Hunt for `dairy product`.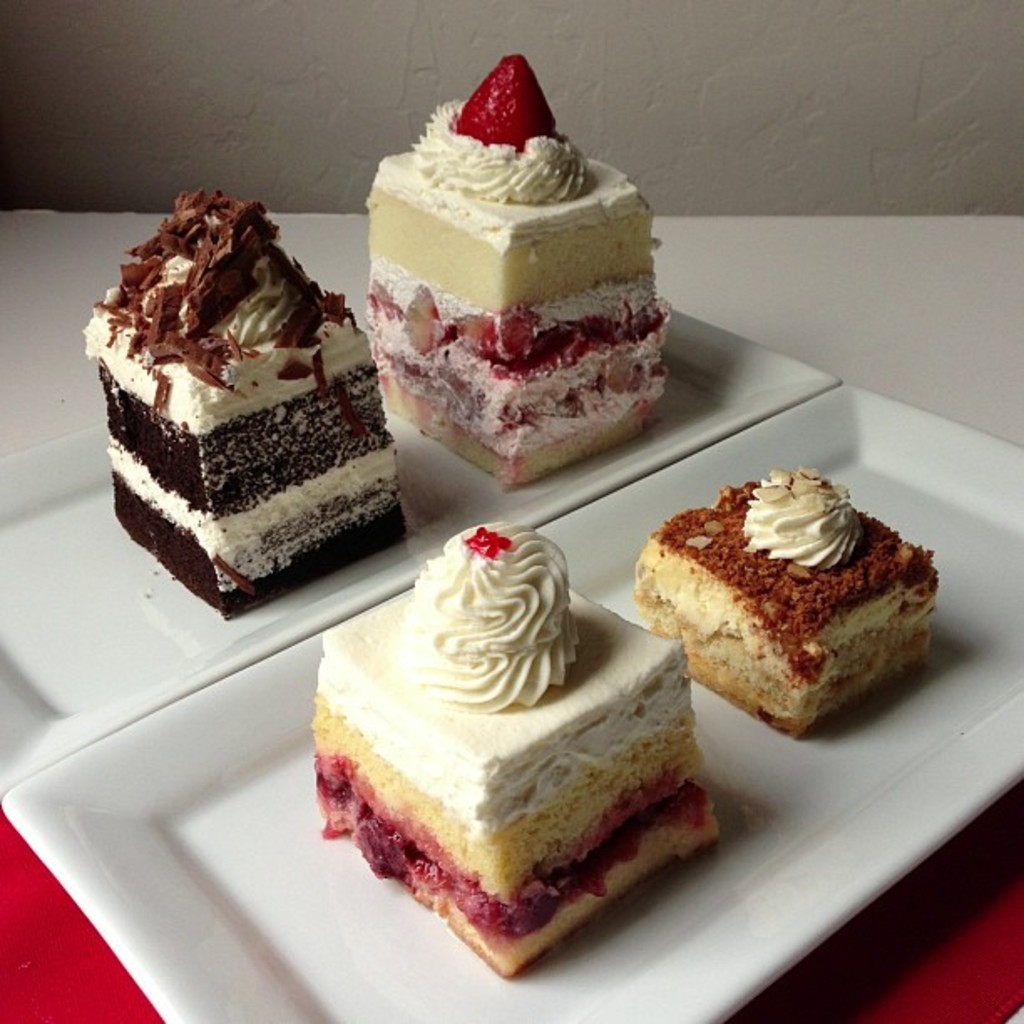
Hunted down at x1=105 y1=192 x2=403 y2=629.
